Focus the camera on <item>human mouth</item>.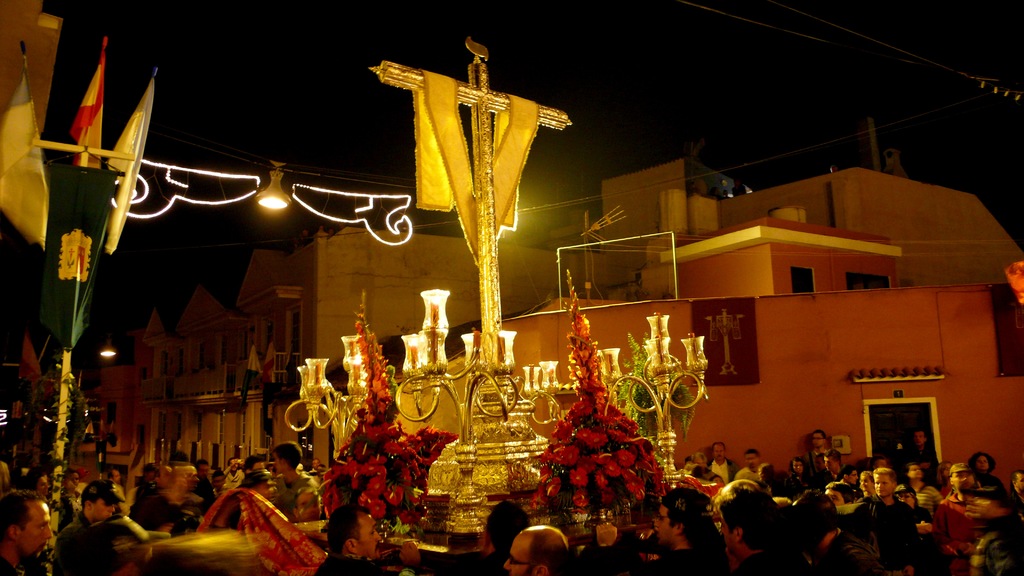
Focus region: 43/543/49/552.
